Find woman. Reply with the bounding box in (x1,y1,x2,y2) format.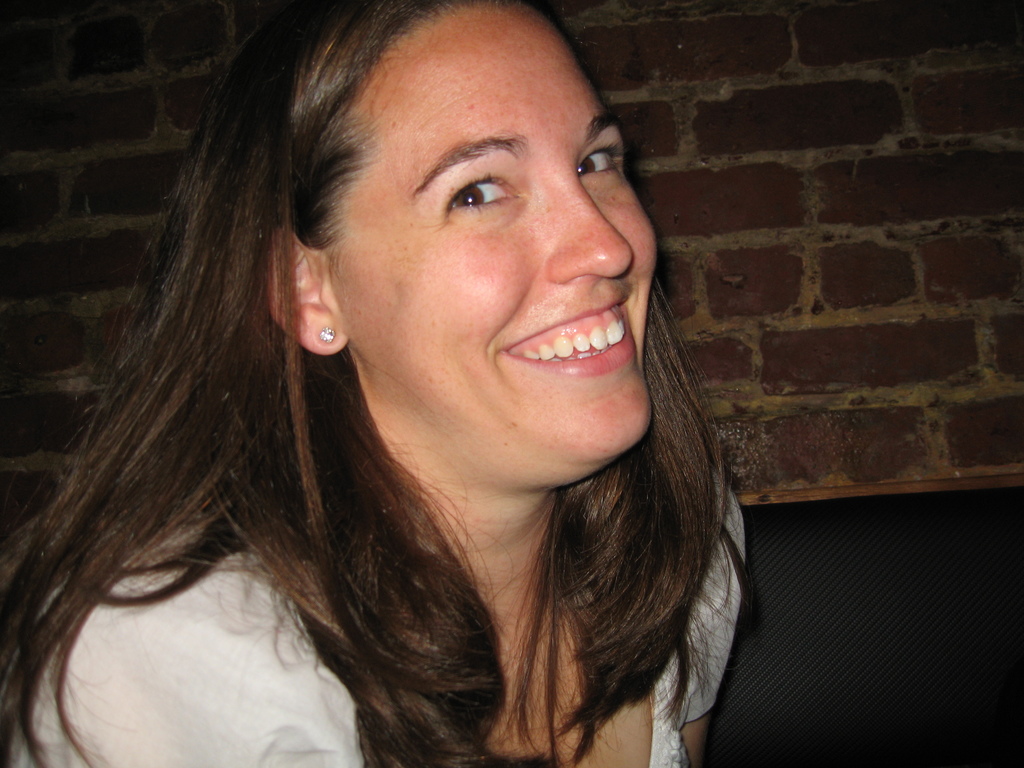
(75,35,774,760).
